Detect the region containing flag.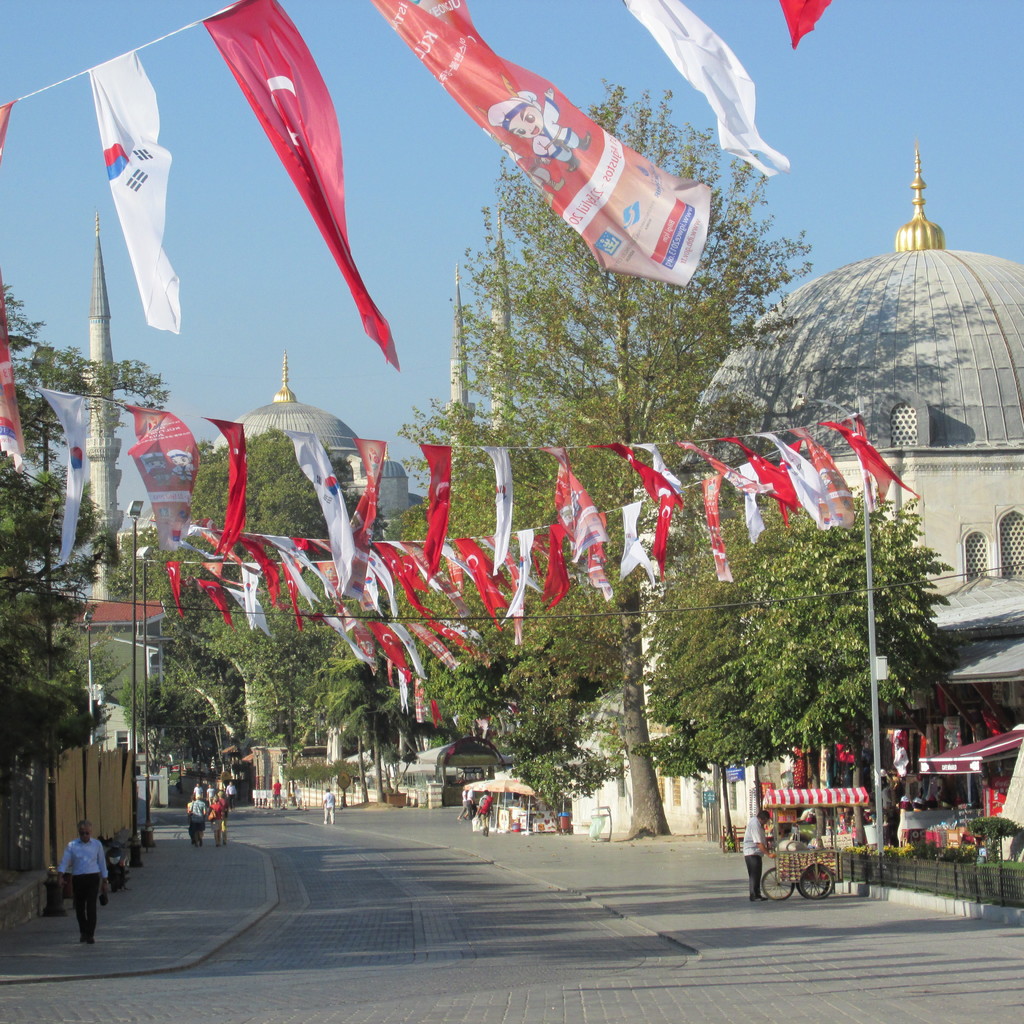
x1=479 y1=445 x2=515 y2=584.
